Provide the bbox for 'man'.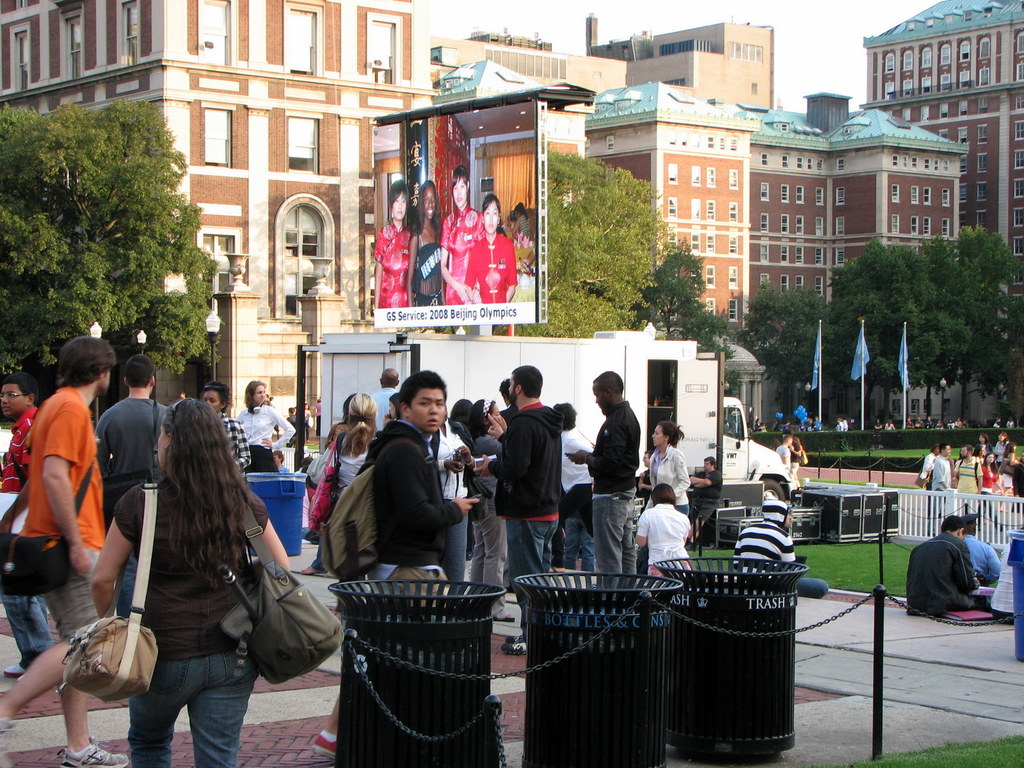
box(635, 449, 655, 515).
